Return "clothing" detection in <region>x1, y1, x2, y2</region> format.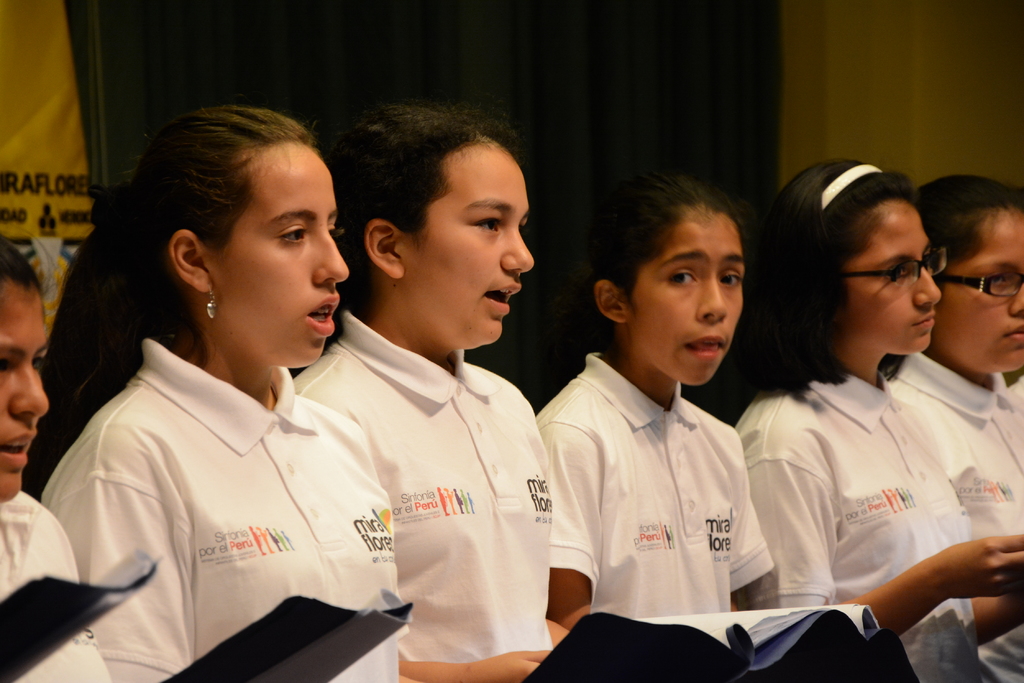
<region>531, 349, 771, 614</region>.
